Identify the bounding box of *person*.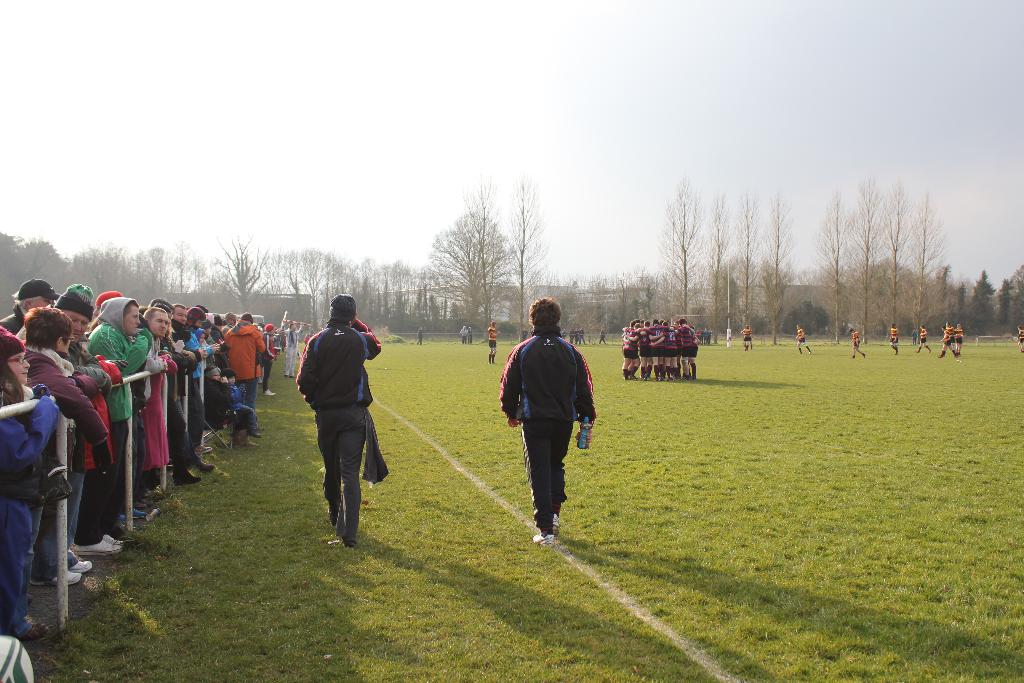
crop(739, 325, 755, 353).
